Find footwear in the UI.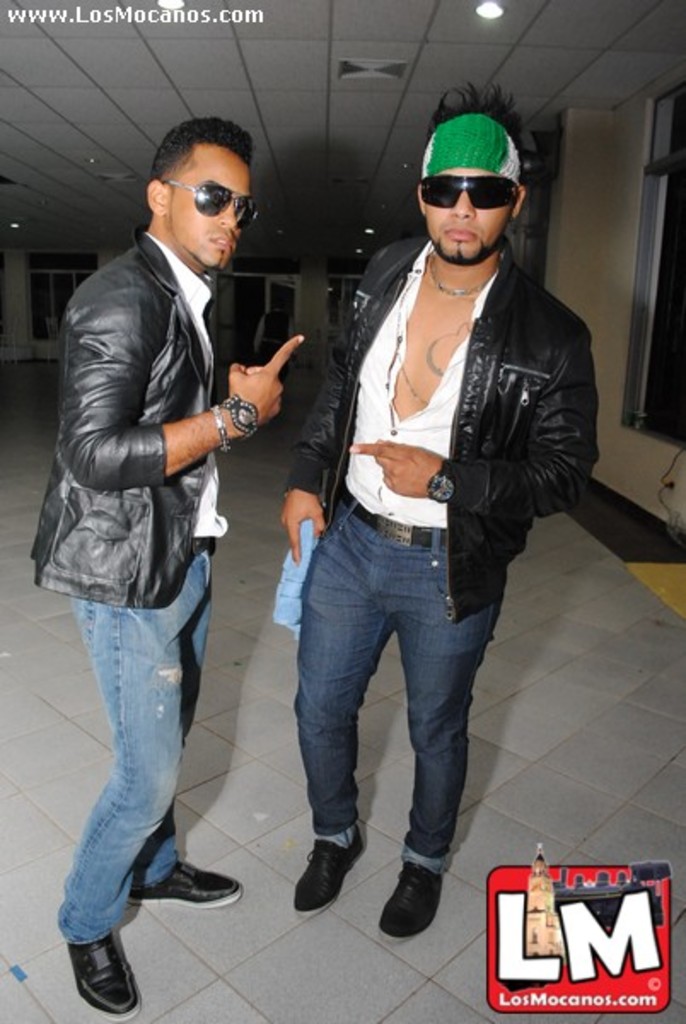
UI element at x1=297, y1=821, x2=370, y2=920.
